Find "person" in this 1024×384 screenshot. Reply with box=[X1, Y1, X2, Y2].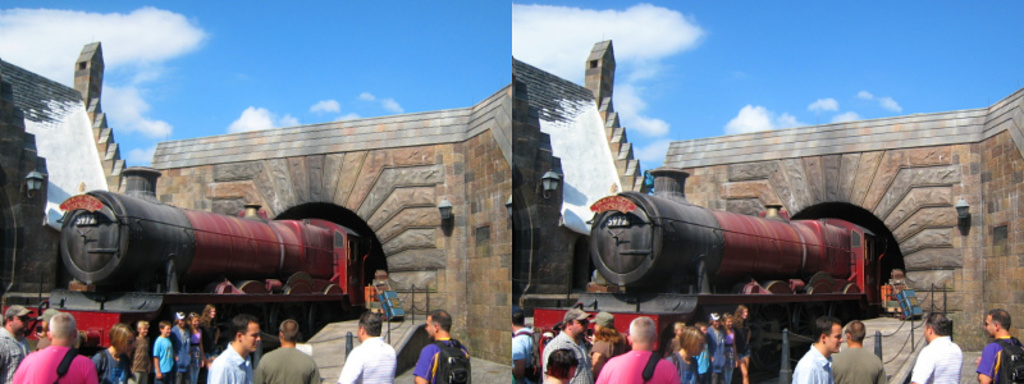
box=[333, 311, 401, 383].
